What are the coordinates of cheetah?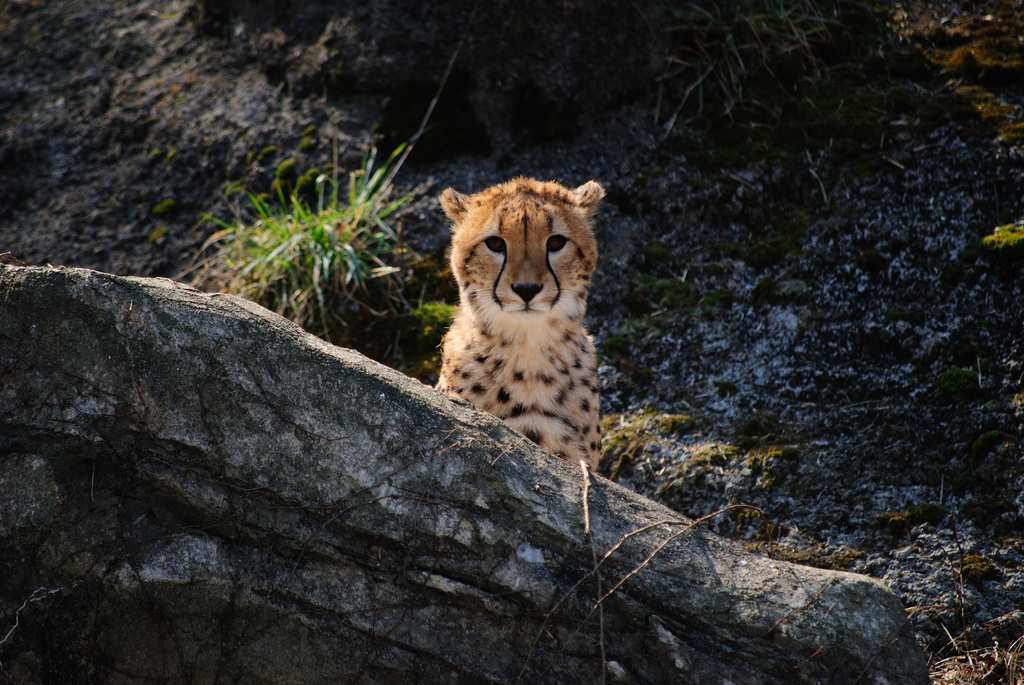
(x1=438, y1=177, x2=605, y2=469).
